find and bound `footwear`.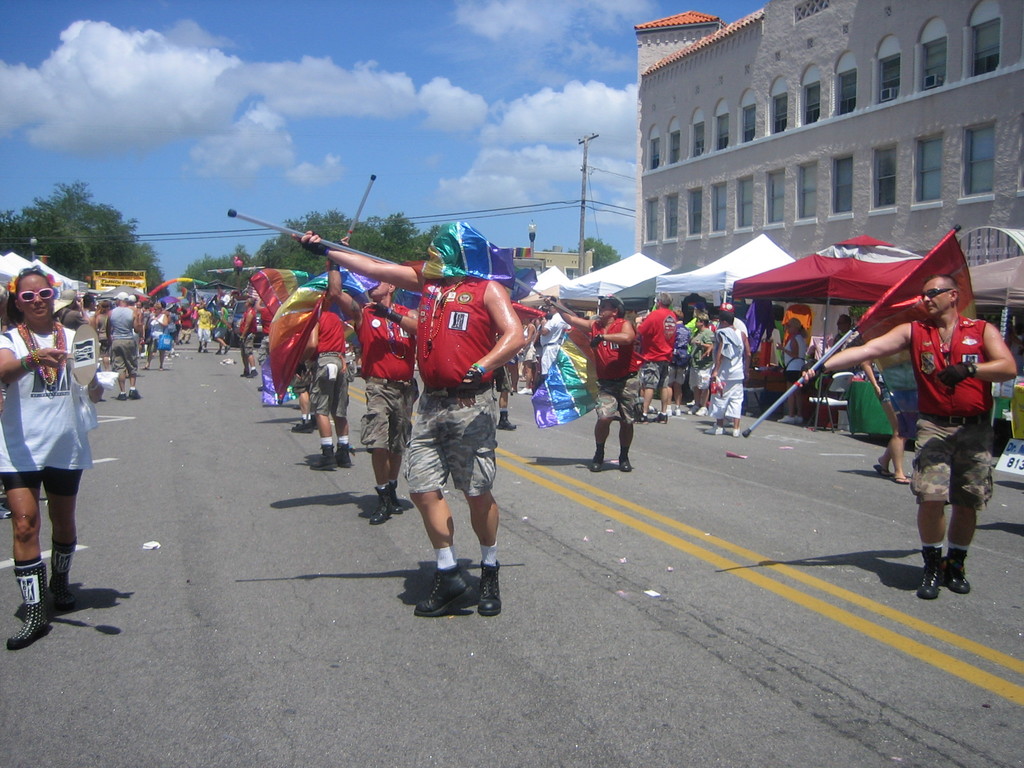
Bound: crop(224, 346, 232, 355).
